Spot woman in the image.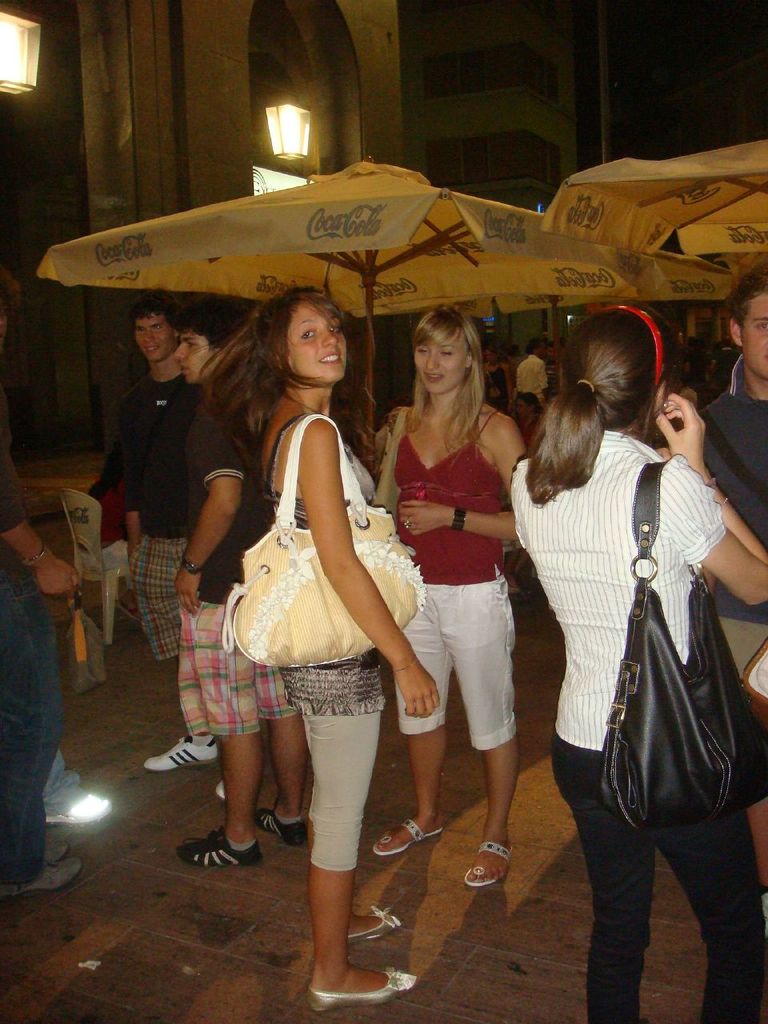
woman found at [190, 233, 502, 1023].
